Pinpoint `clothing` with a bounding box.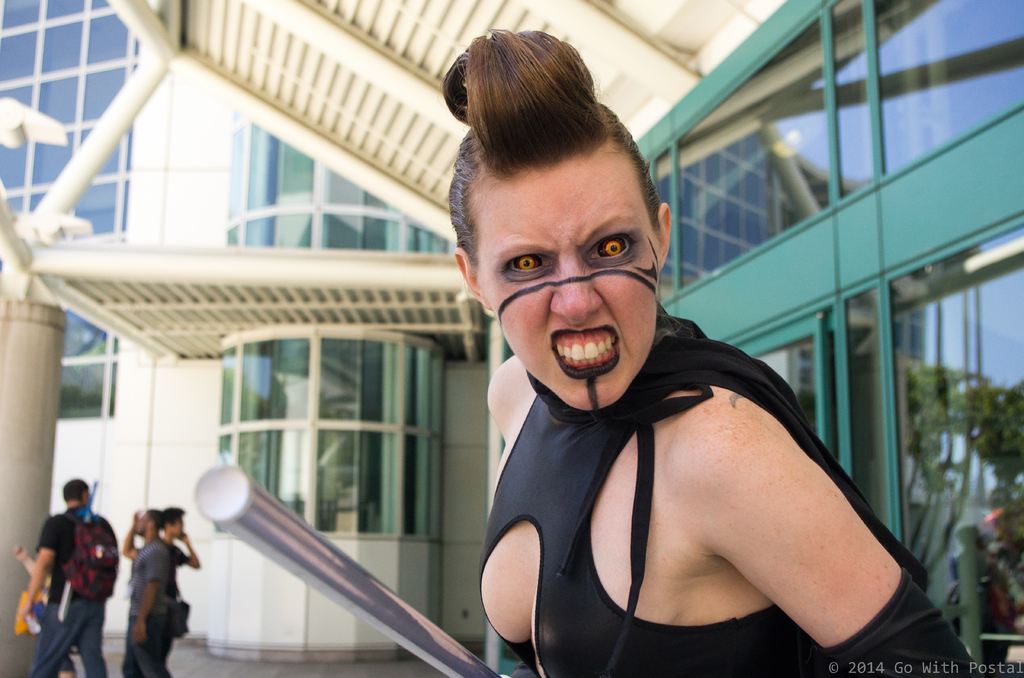
<box>481,305,979,677</box>.
